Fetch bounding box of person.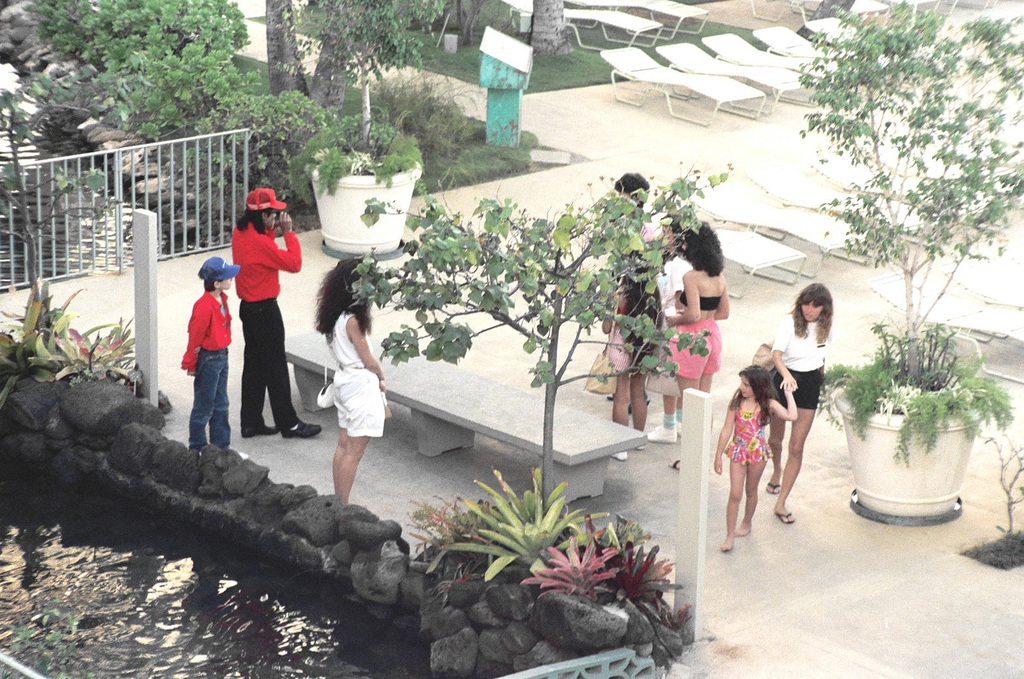
Bbox: 663,221,733,471.
